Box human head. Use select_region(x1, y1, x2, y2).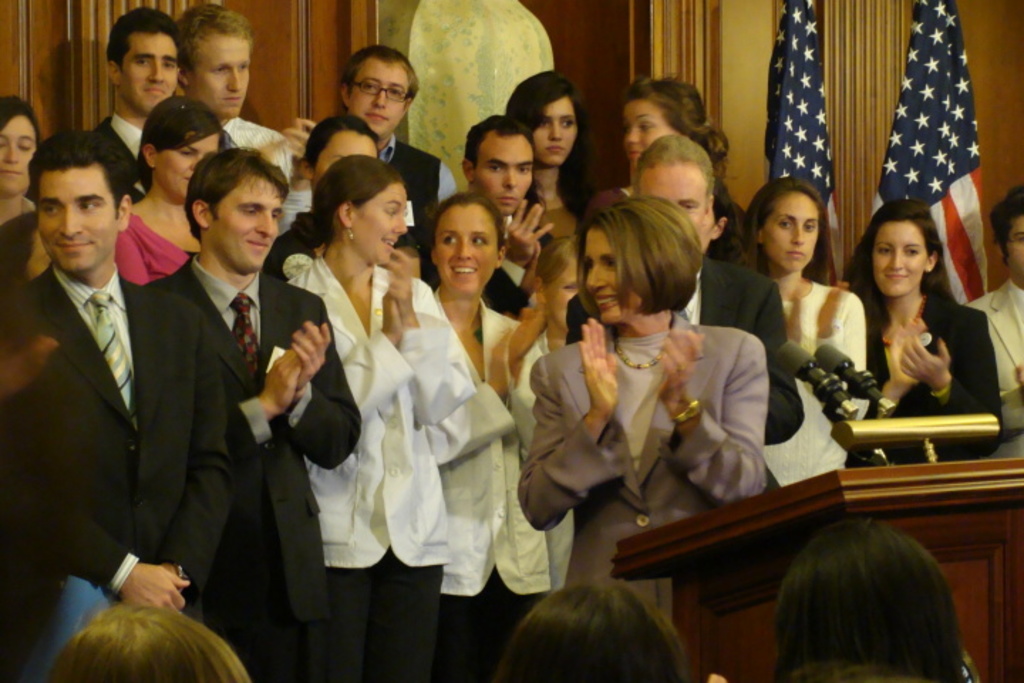
select_region(137, 92, 229, 201).
